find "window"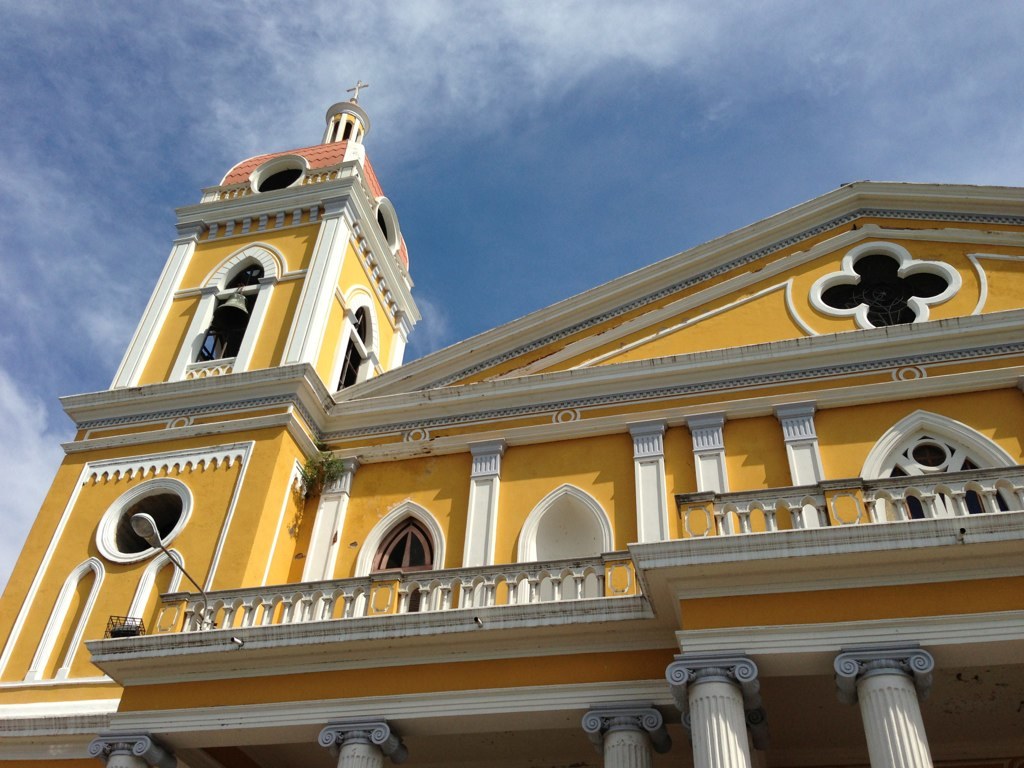
(x1=334, y1=313, x2=375, y2=385)
